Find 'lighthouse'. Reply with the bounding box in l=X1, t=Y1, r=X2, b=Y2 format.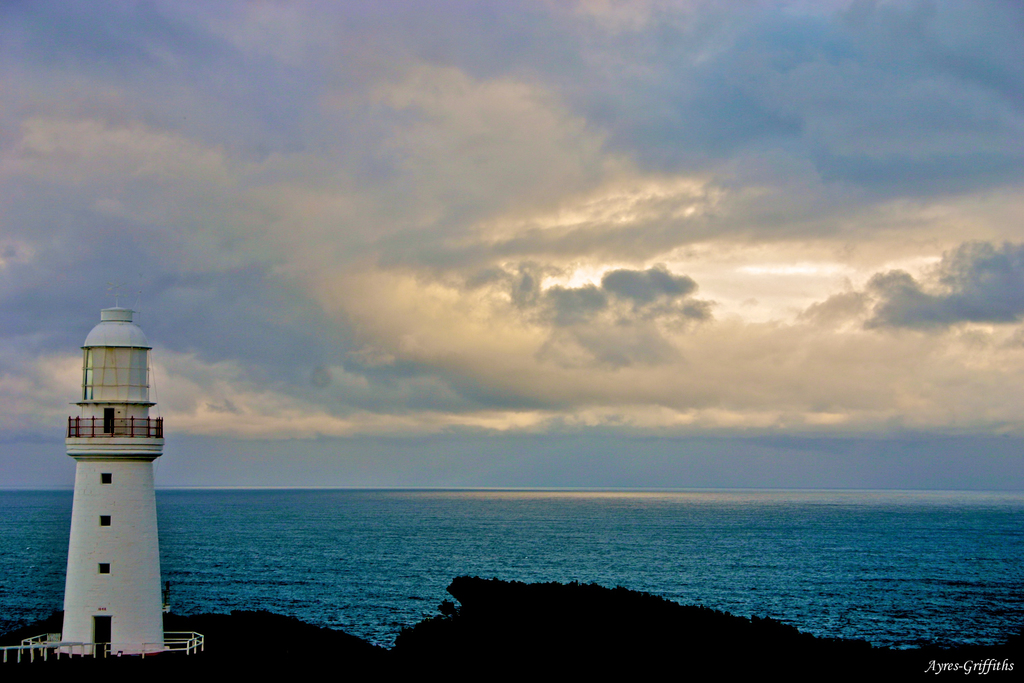
l=63, t=293, r=168, b=671.
